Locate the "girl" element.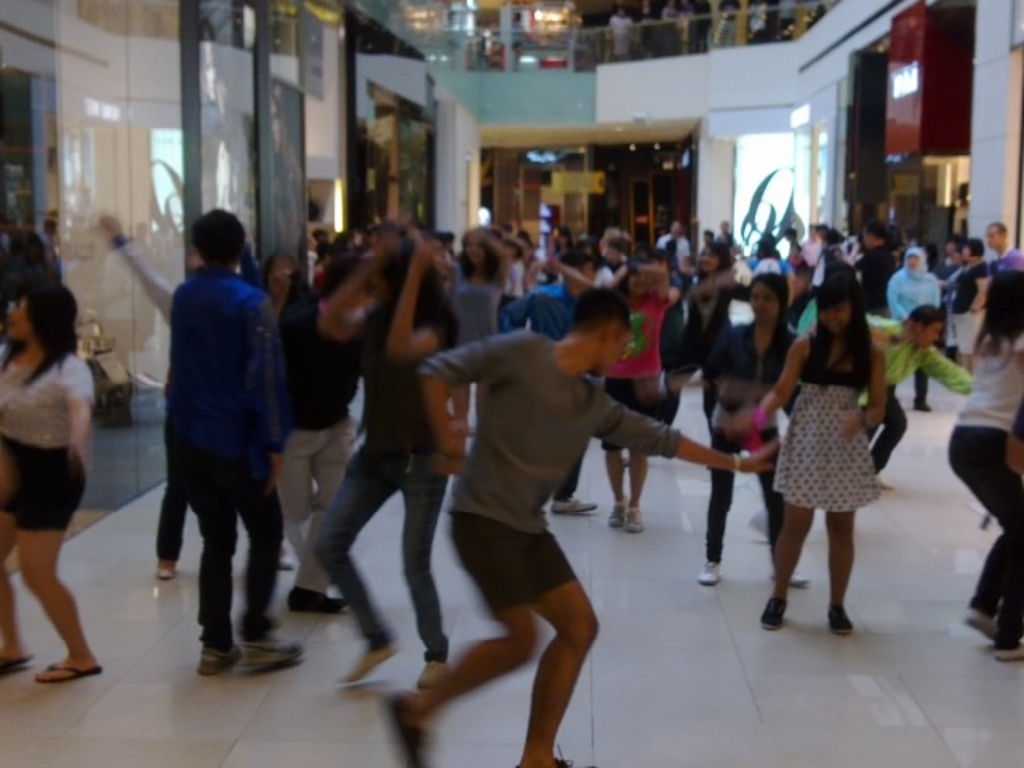
Element bbox: bbox=[947, 270, 1019, 650].
